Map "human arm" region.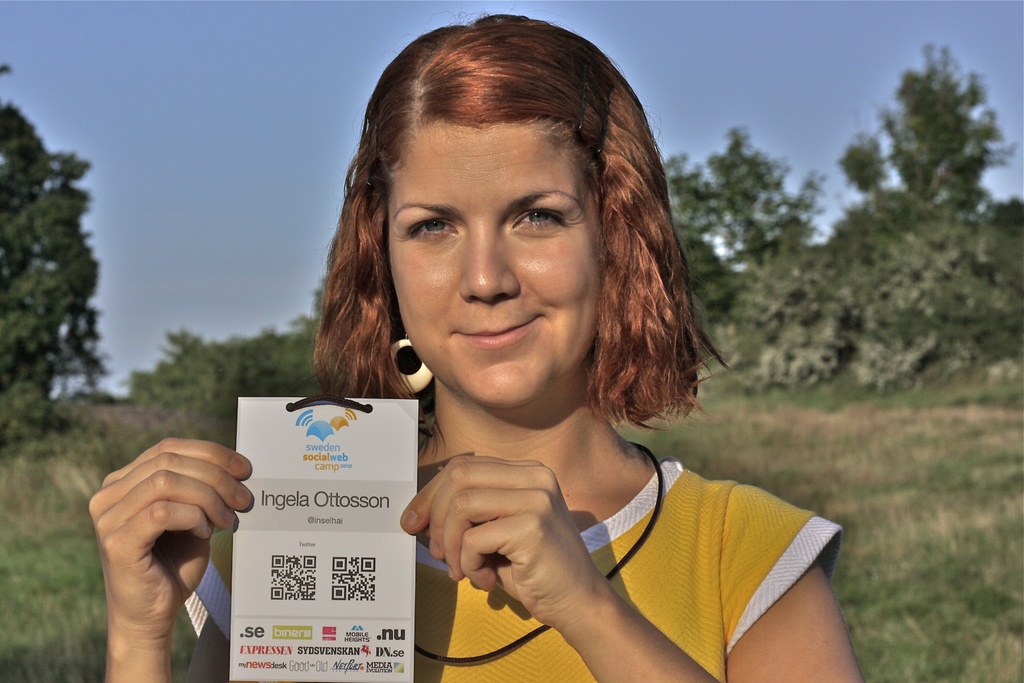
Mapped to rect(397, 445, 877, 682).
